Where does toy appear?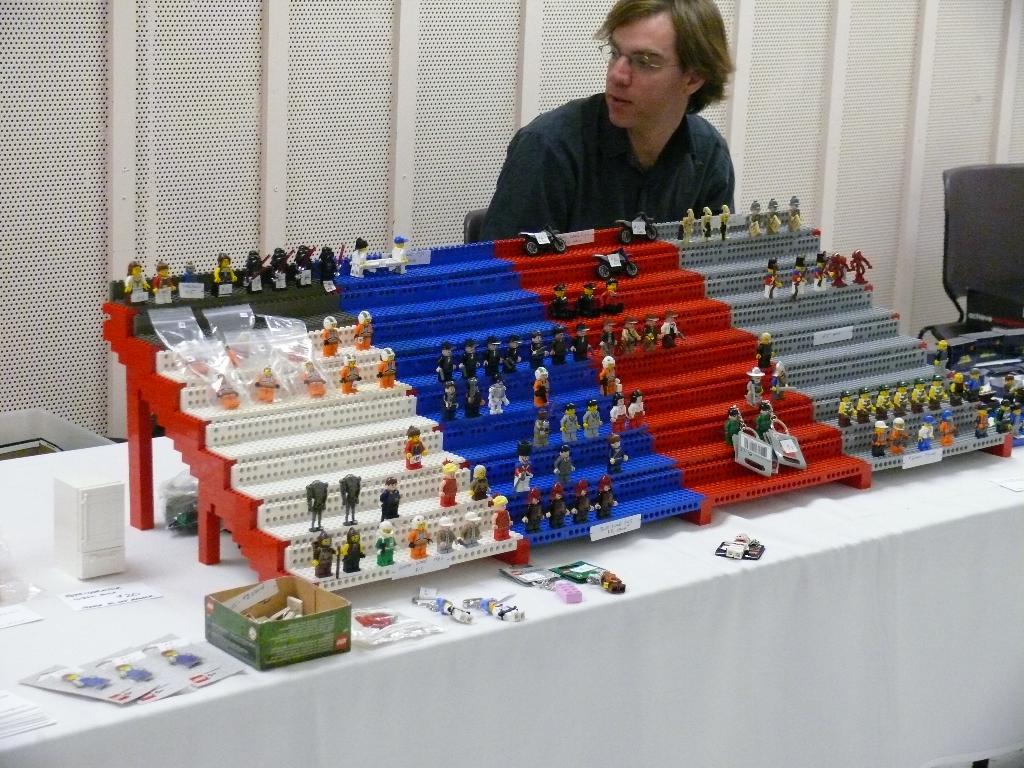
Appears at bbox=(680, 205, 692, 241).
